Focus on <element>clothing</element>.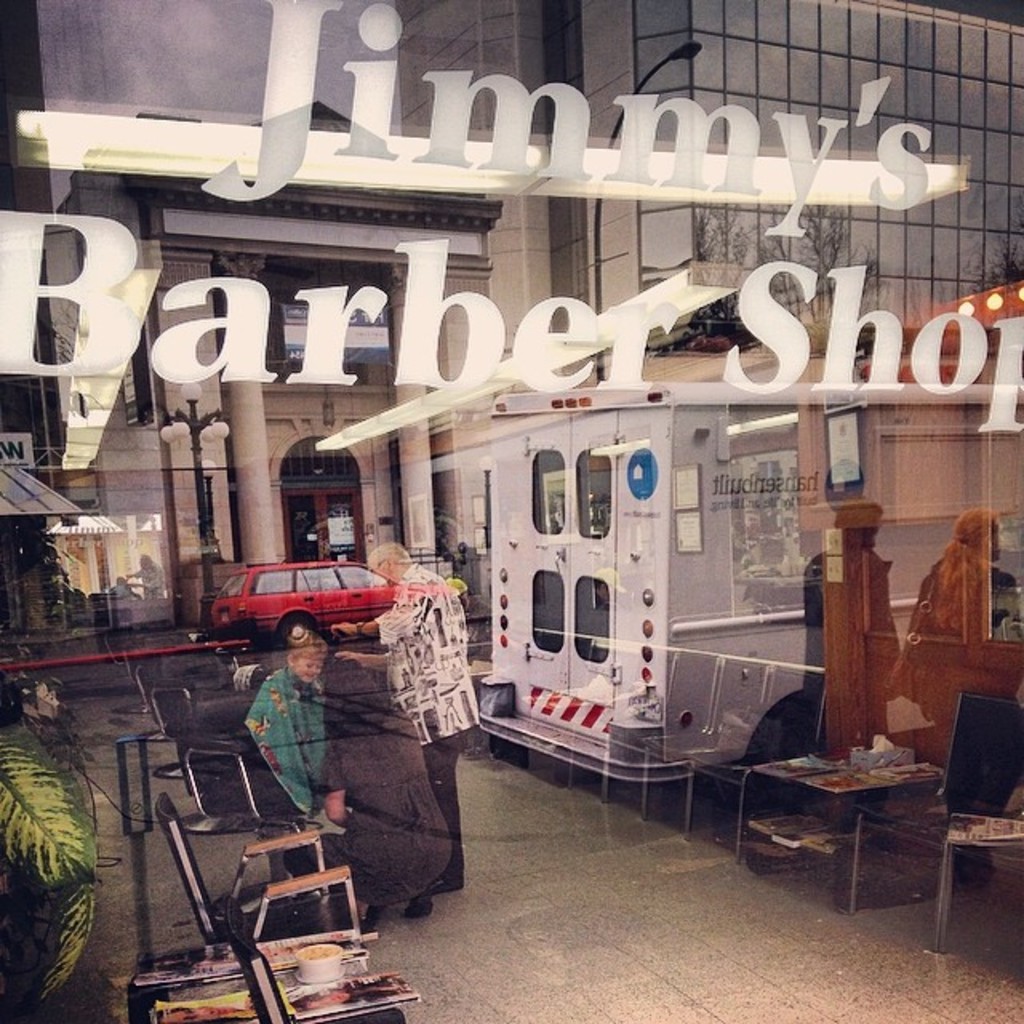
Focused at {"left": 366, "top": 558, "right": 478, "bottom": 894}.
